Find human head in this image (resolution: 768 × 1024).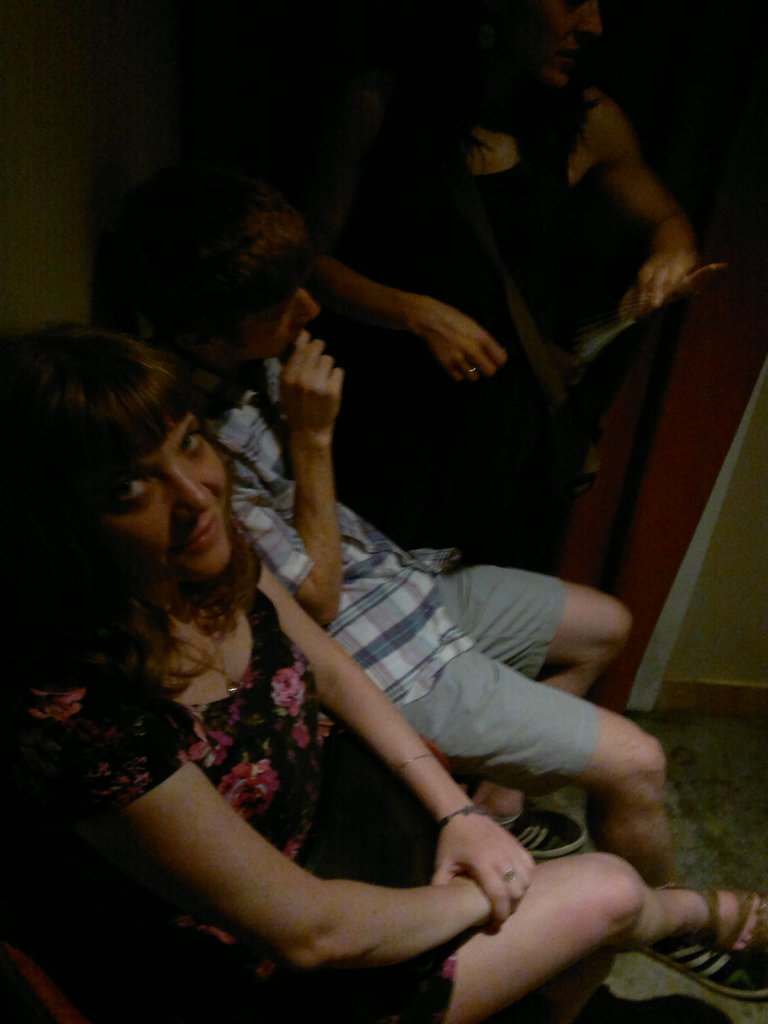
<region>471, 0, 605, 99</region>.
